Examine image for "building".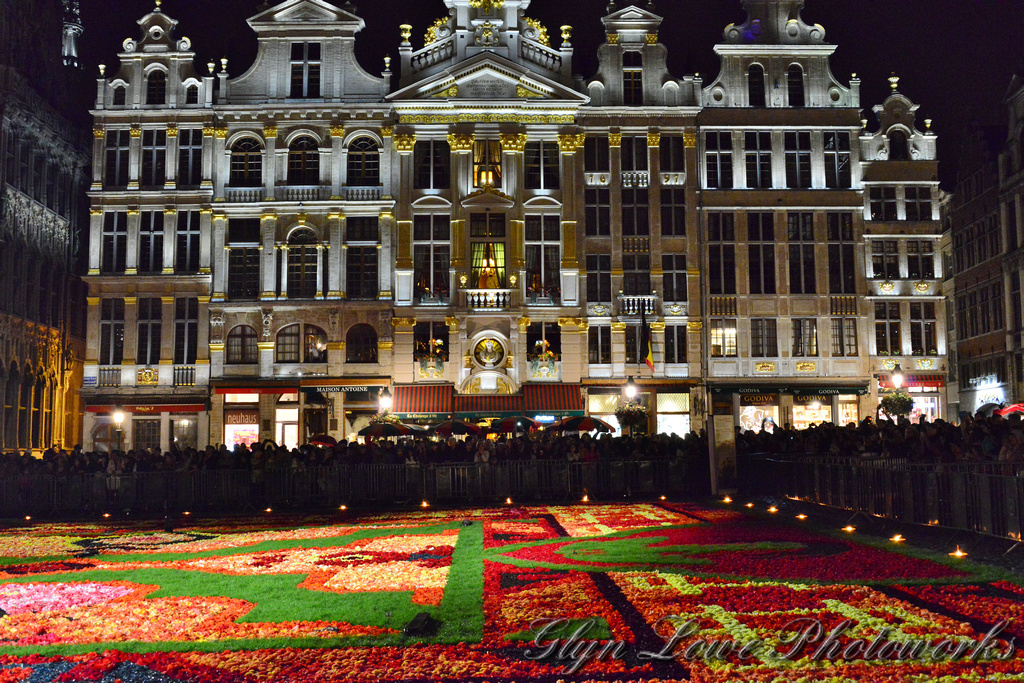
Examination result: 78, 0, 955, 452.
